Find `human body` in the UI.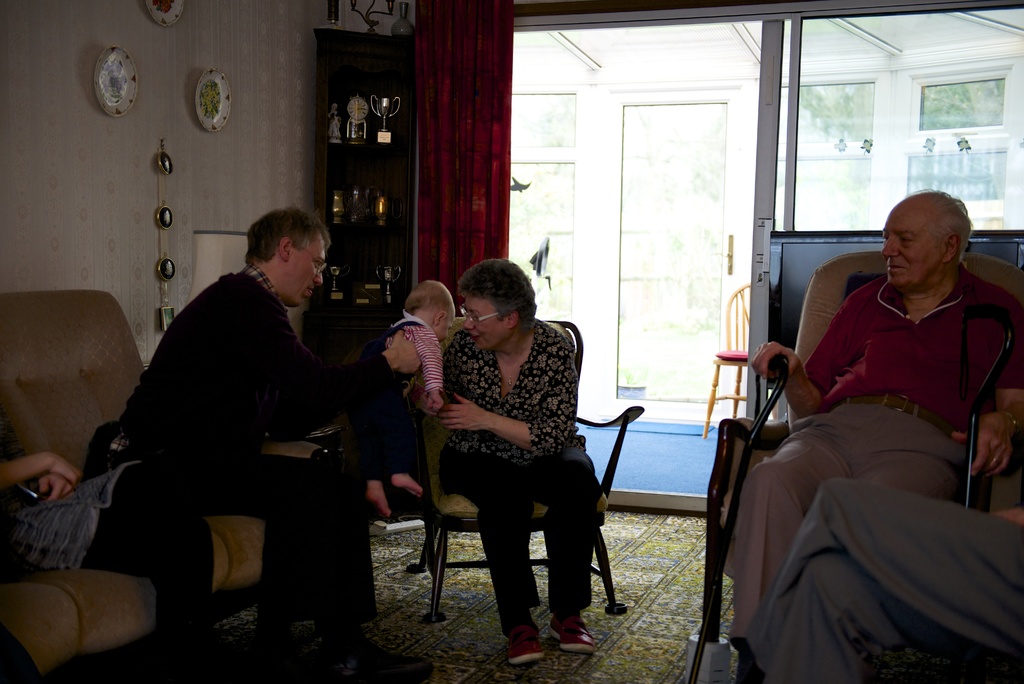
UI element at bbox=(0, 447, 232, 676).
